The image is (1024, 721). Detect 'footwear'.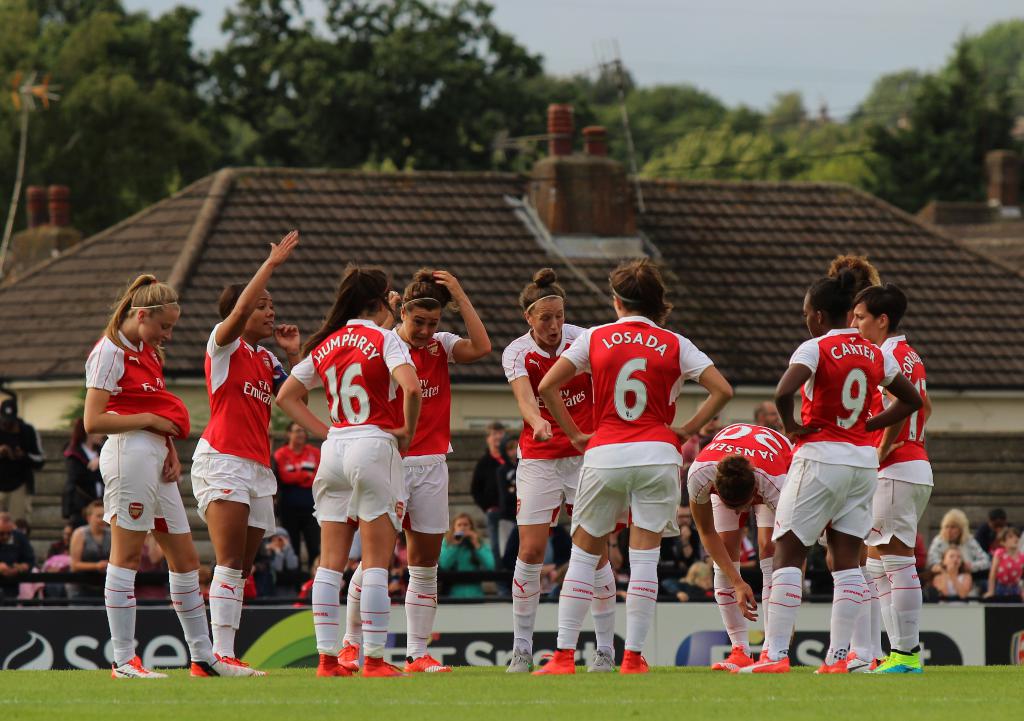
Detection: BBox(731, 647, 791, 674).
